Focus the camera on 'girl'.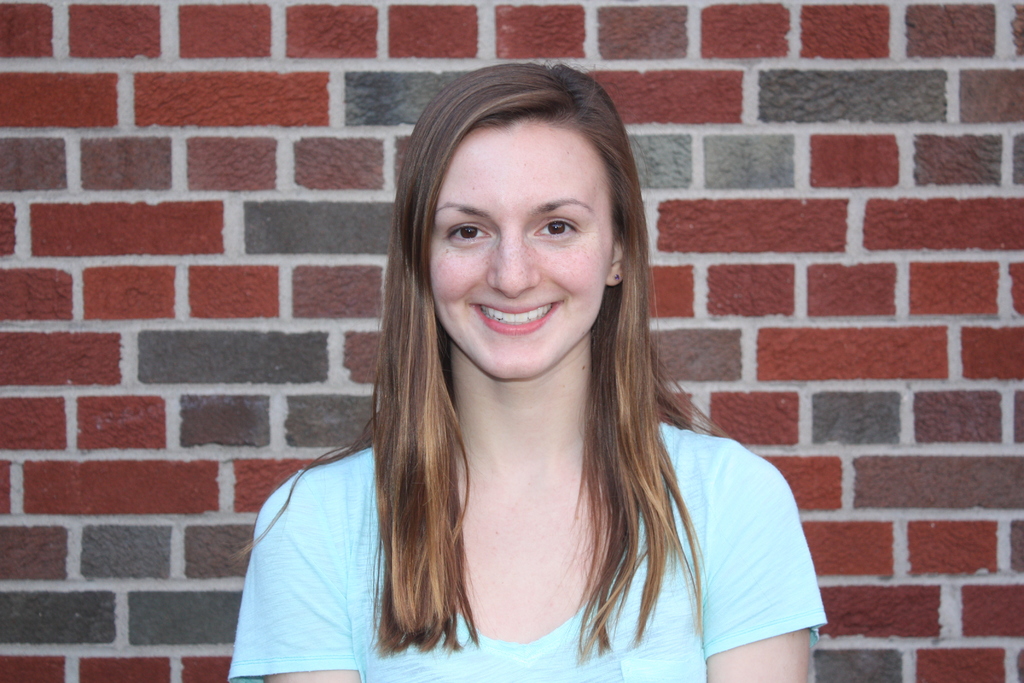
Focus region: bbox=[232, 59, 825, 682].
